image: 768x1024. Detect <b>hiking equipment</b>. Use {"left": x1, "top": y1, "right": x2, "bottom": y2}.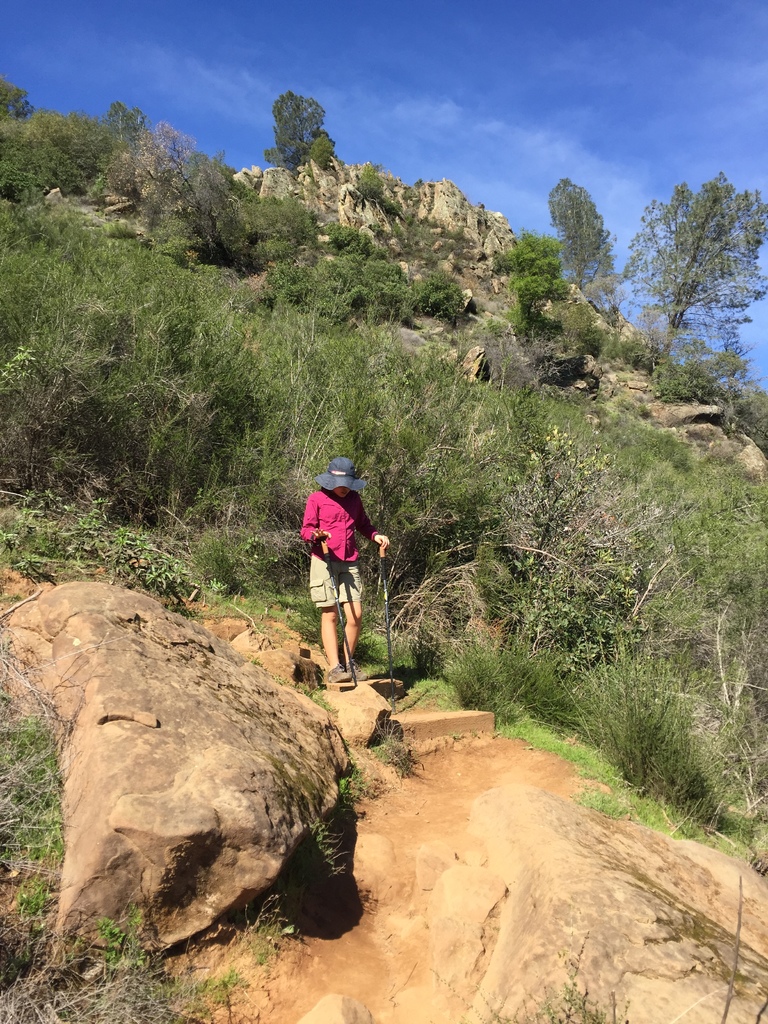
{"left": 305, "top": 522, "right": 365, "bottom": 694}.
